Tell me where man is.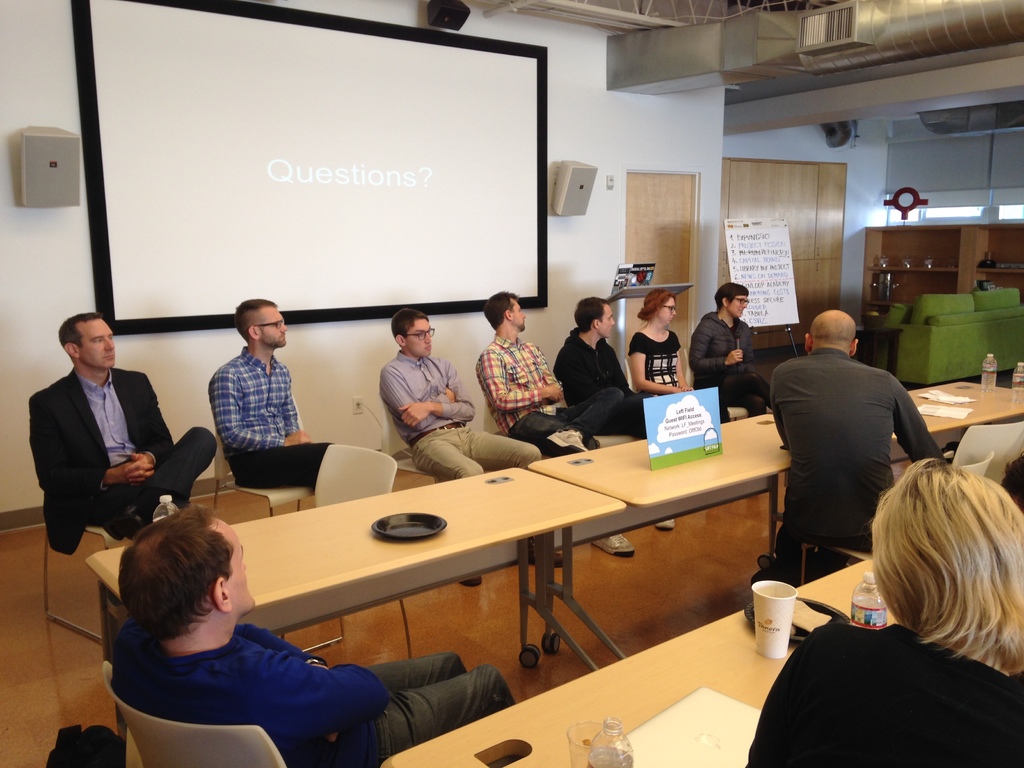
man is at [465, 289, 676, 553].
